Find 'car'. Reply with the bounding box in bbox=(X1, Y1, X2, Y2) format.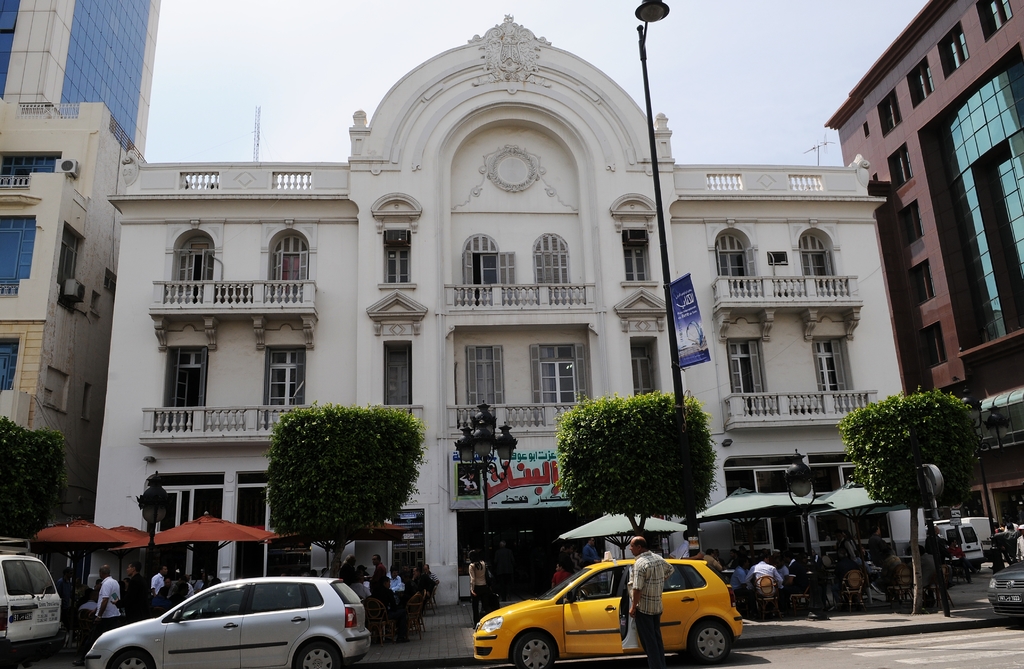
bbox=(83, 574, 372, 668).
